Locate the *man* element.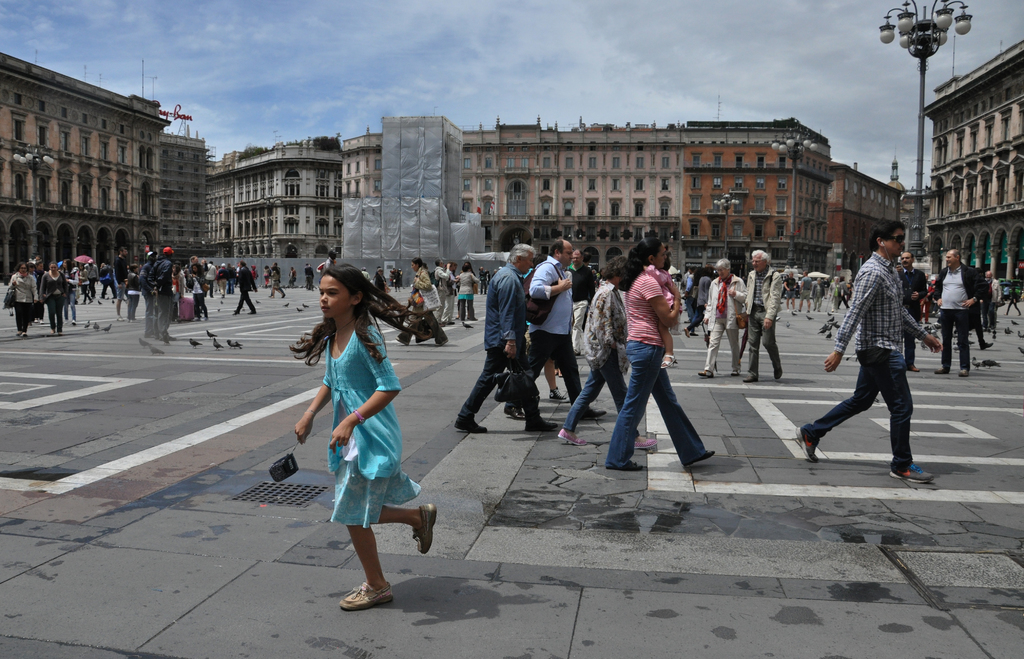
Element bbox: [720,248,787,387].
